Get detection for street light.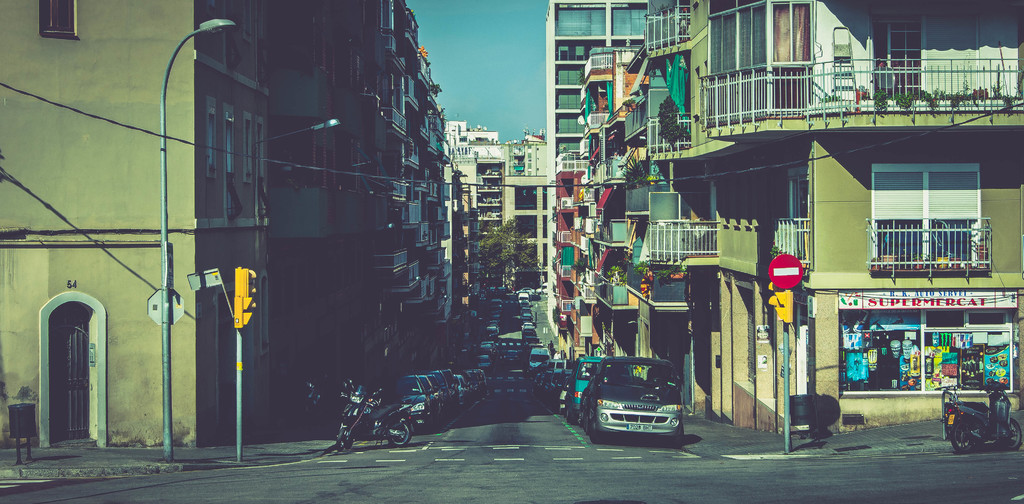
Detection: 167, 13, 234, 458.
